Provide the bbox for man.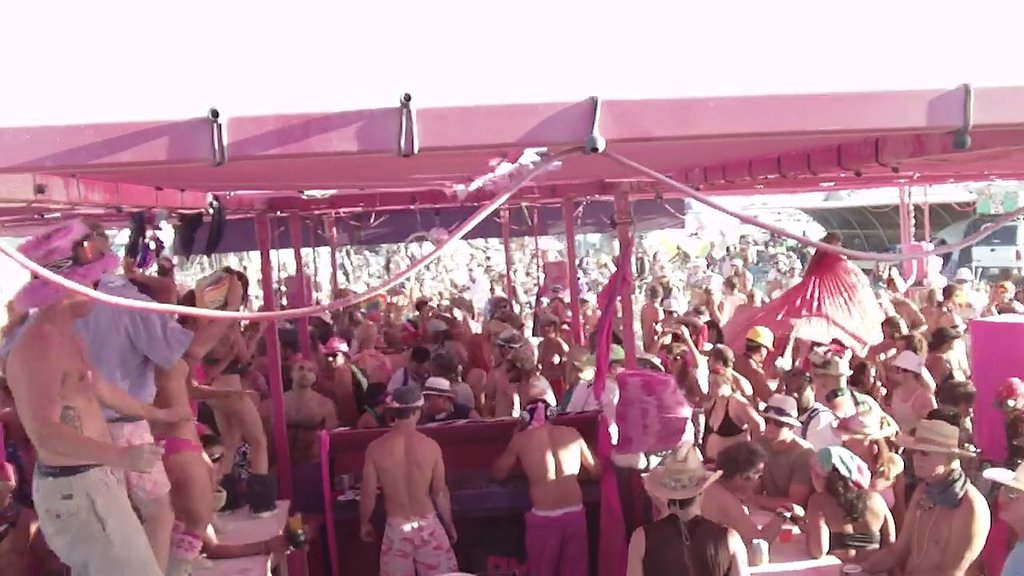
bbox=[505, 342, 561, 410].
